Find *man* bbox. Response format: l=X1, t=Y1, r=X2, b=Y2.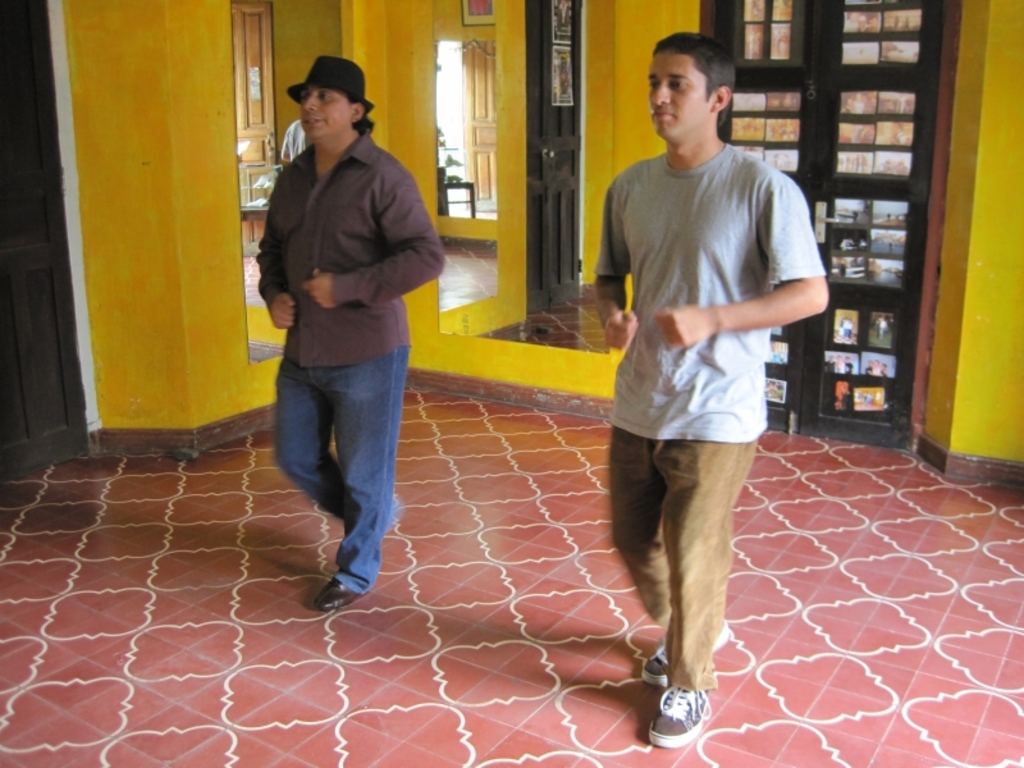
l=586, t=29, r=832, b=746.
